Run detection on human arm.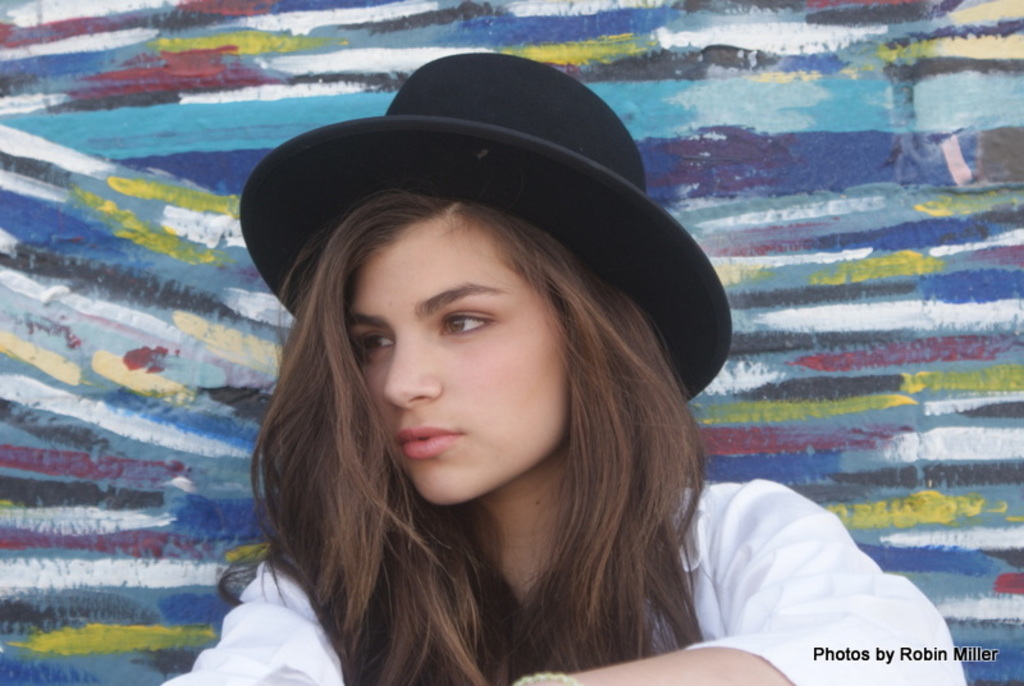
Result: region(160, 545, 346, 685).
